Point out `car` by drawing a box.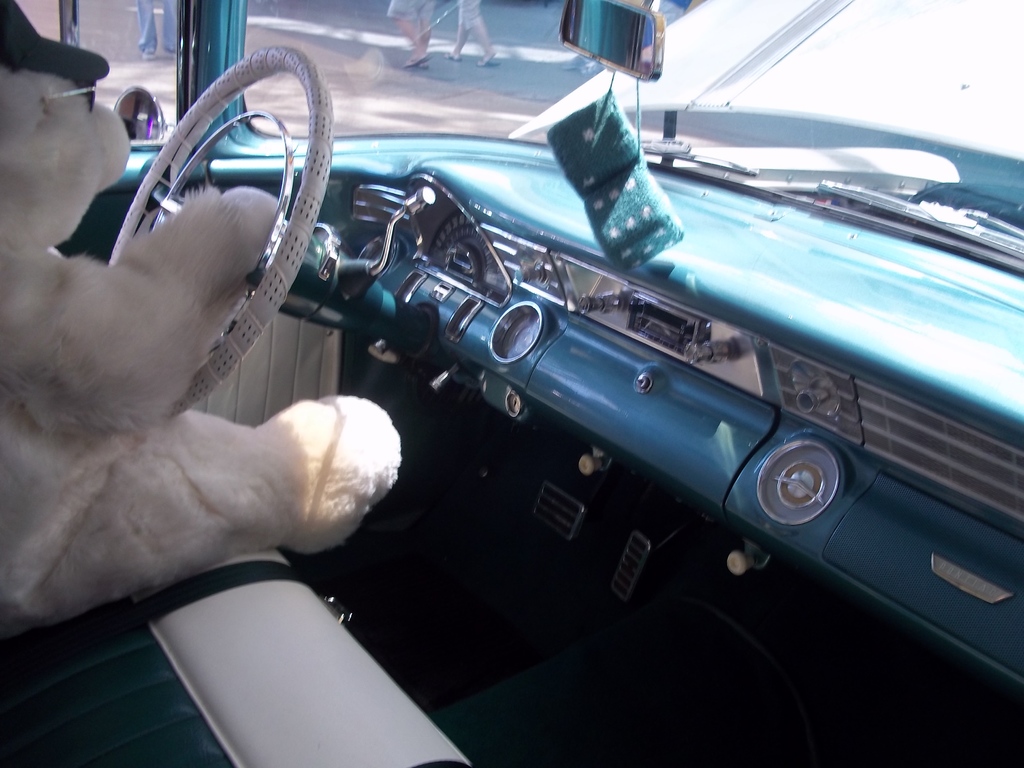
14:11:1023:749.
